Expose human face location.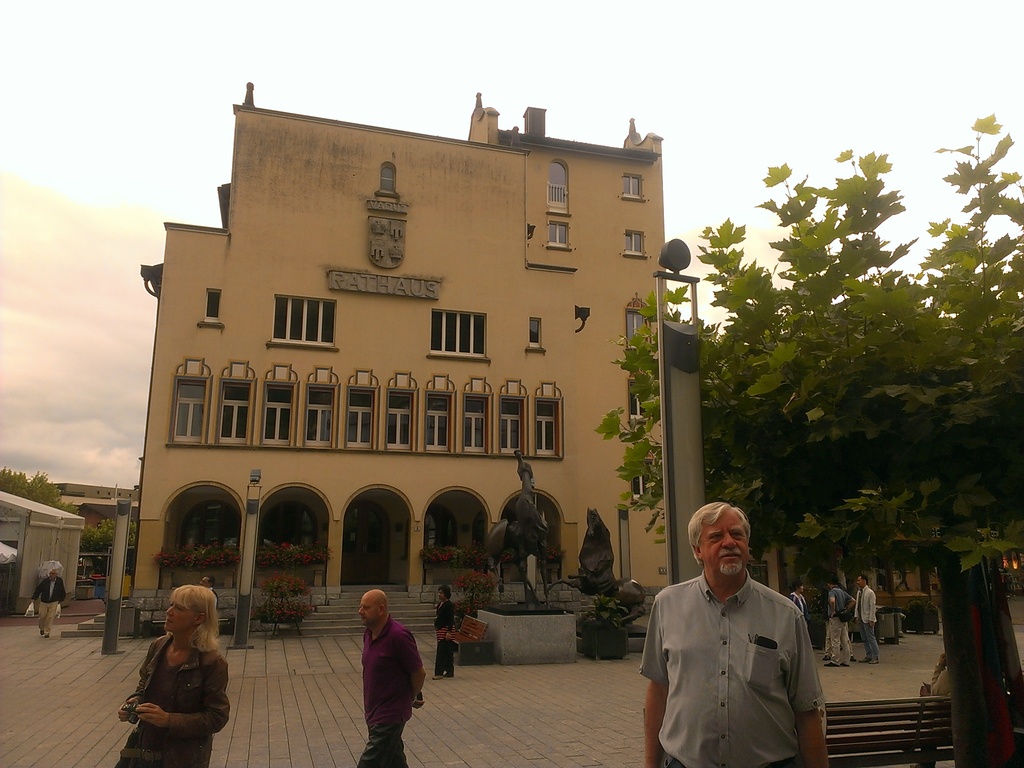
Exposed at box=[856, 574, 863, 587].
